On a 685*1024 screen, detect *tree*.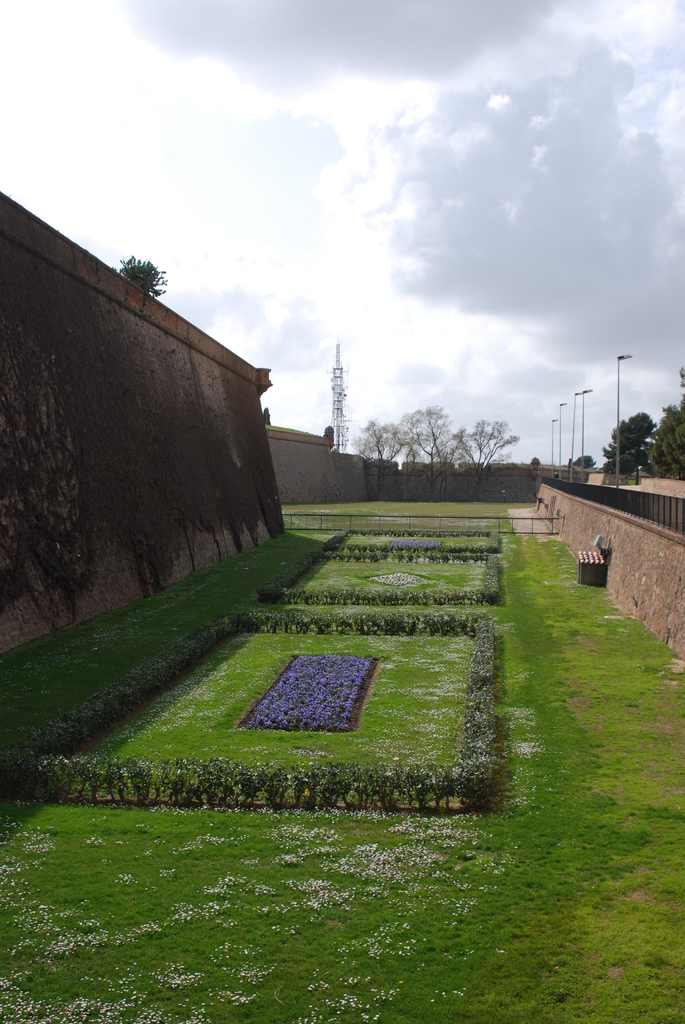
x1=345 y1=413 x2=400 y2=488.
